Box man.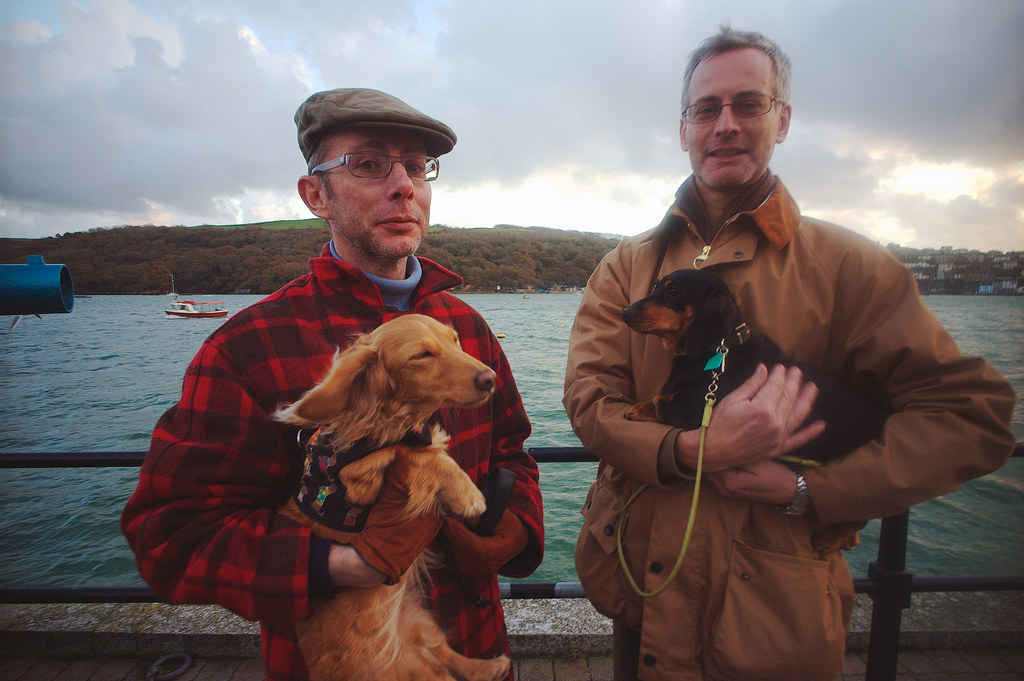
BBox(561, 19, 1016, 680).
